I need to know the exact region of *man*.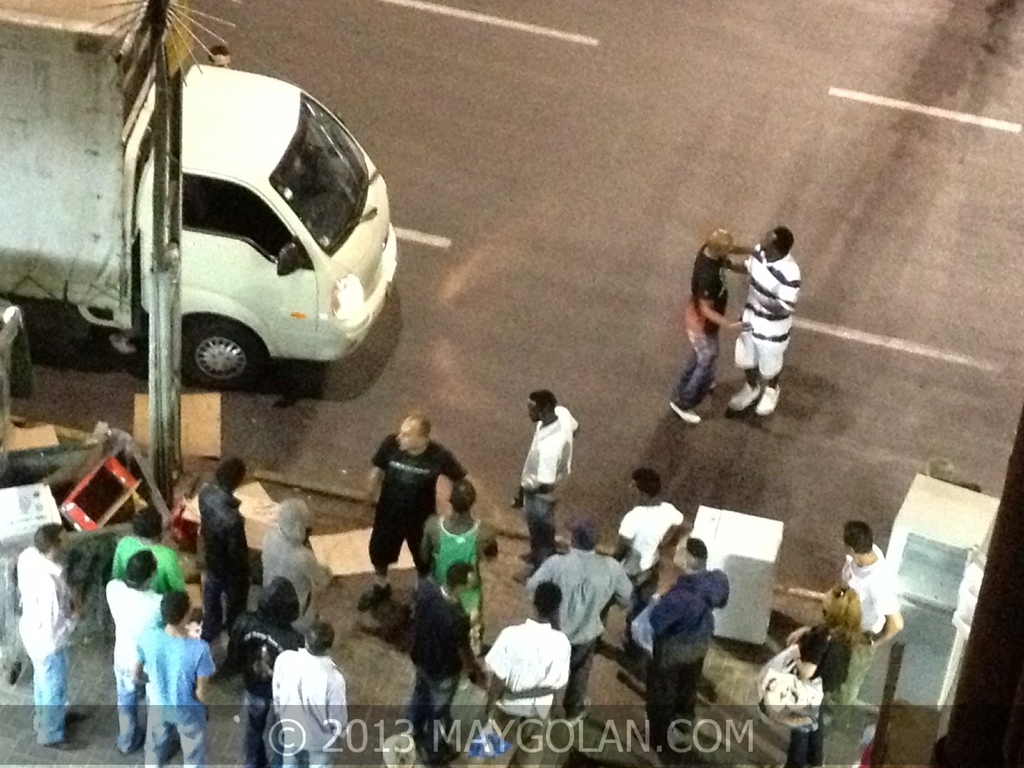
Region: [95,544,167,749].
